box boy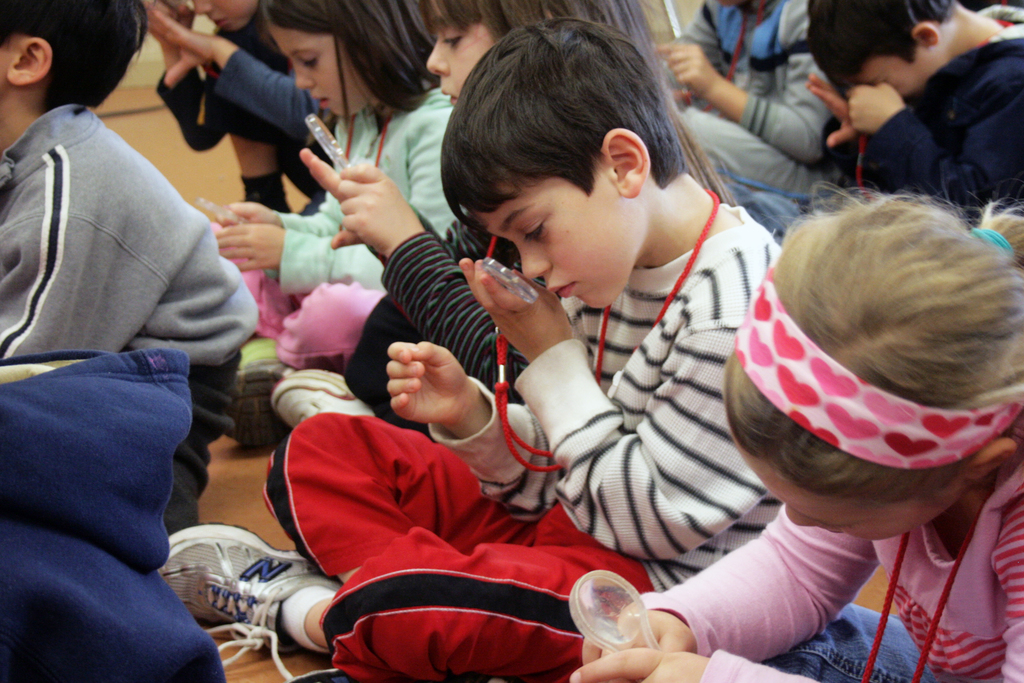
[0, 0, 273, 545]
